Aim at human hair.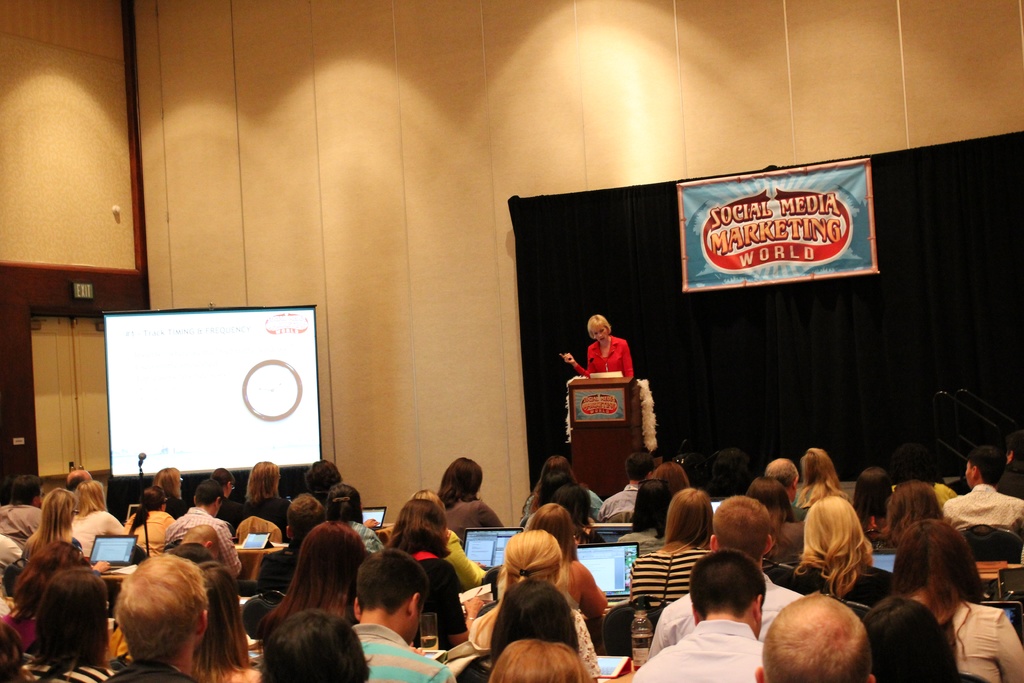
Aimed at select_region(761, 588, 872, 682).
